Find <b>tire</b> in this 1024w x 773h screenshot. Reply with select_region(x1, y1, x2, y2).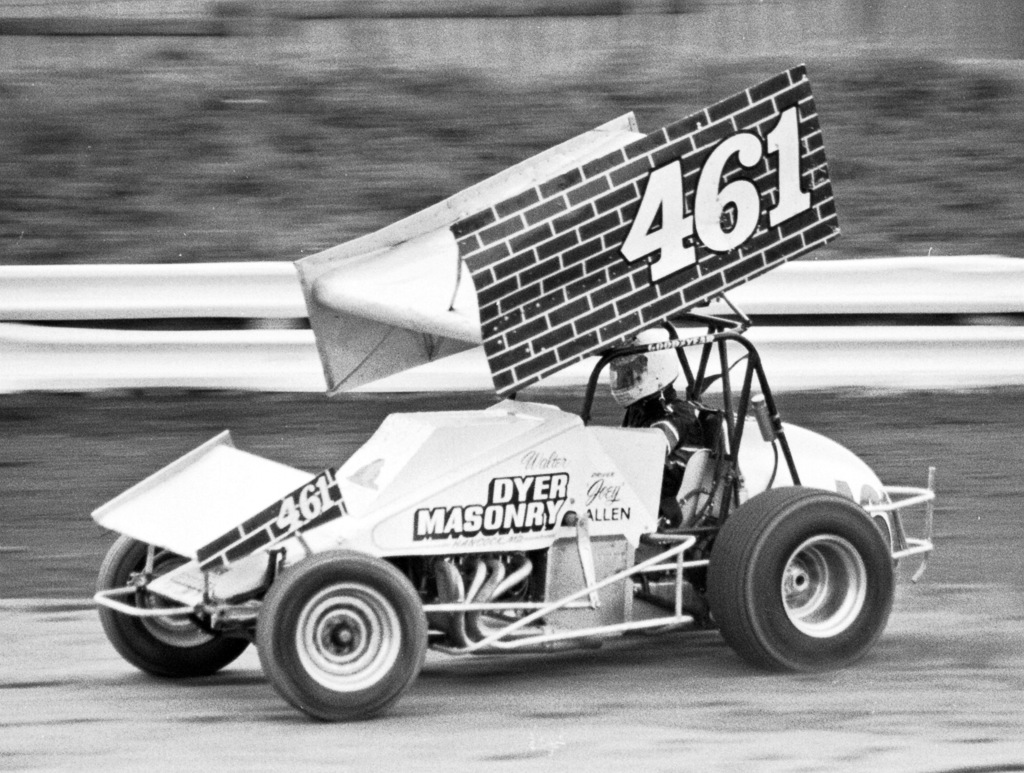
select_region(255, 549, 425, 722).
